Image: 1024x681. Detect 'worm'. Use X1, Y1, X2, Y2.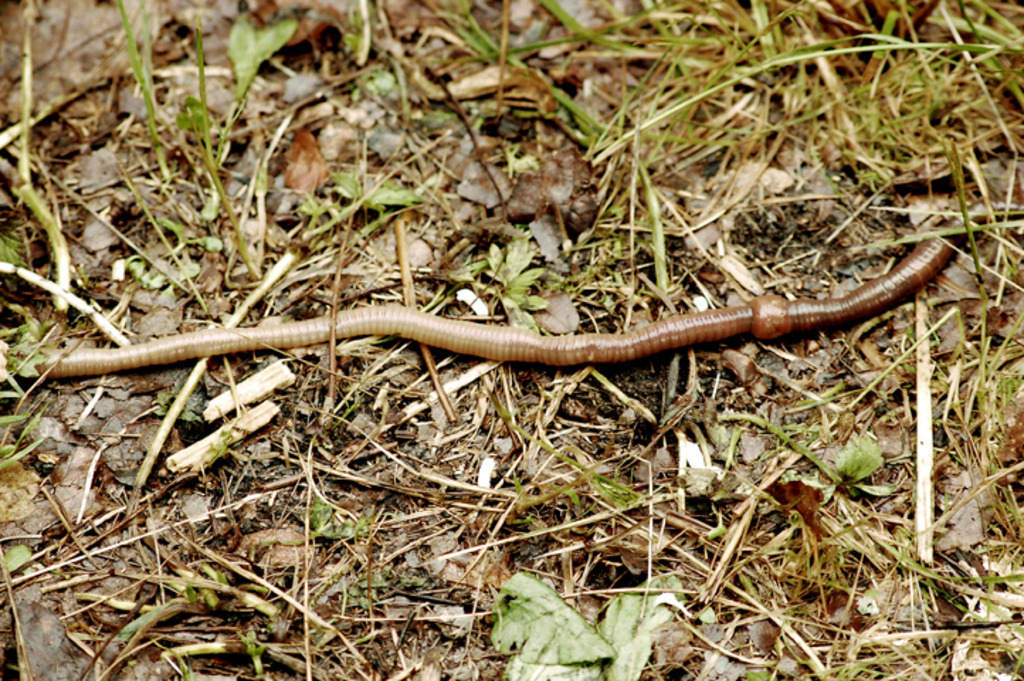
31, 241, 960, 372.
